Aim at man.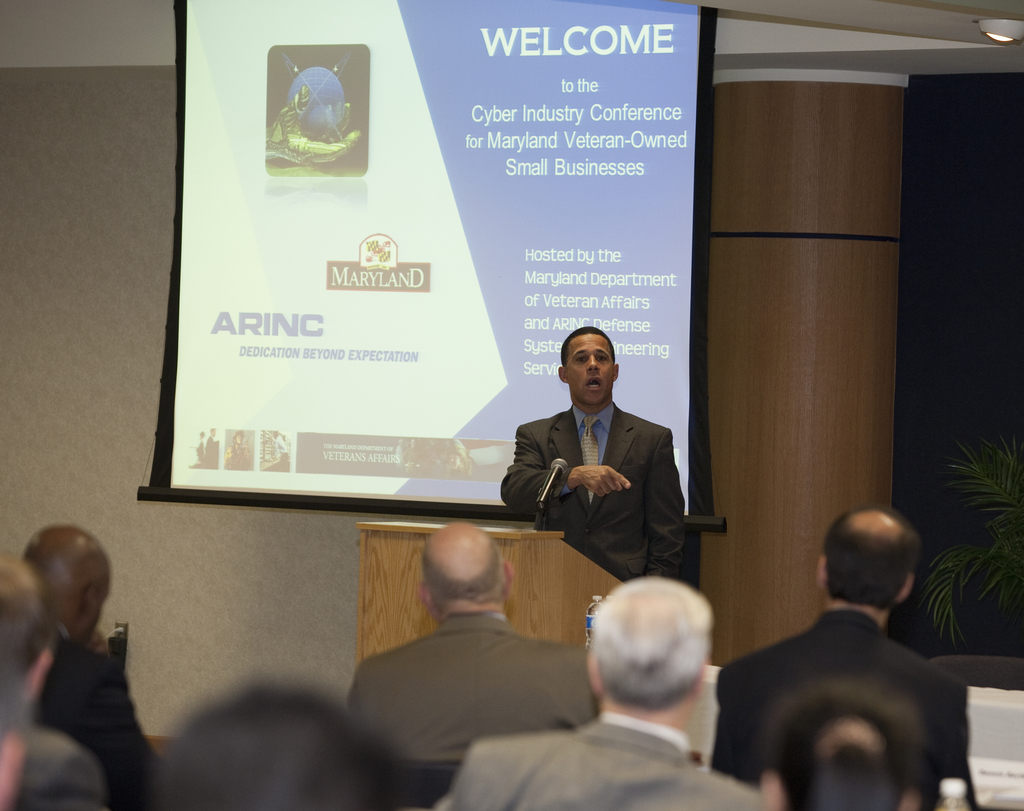
Aimed at locate(322, 520, 600, 772).
